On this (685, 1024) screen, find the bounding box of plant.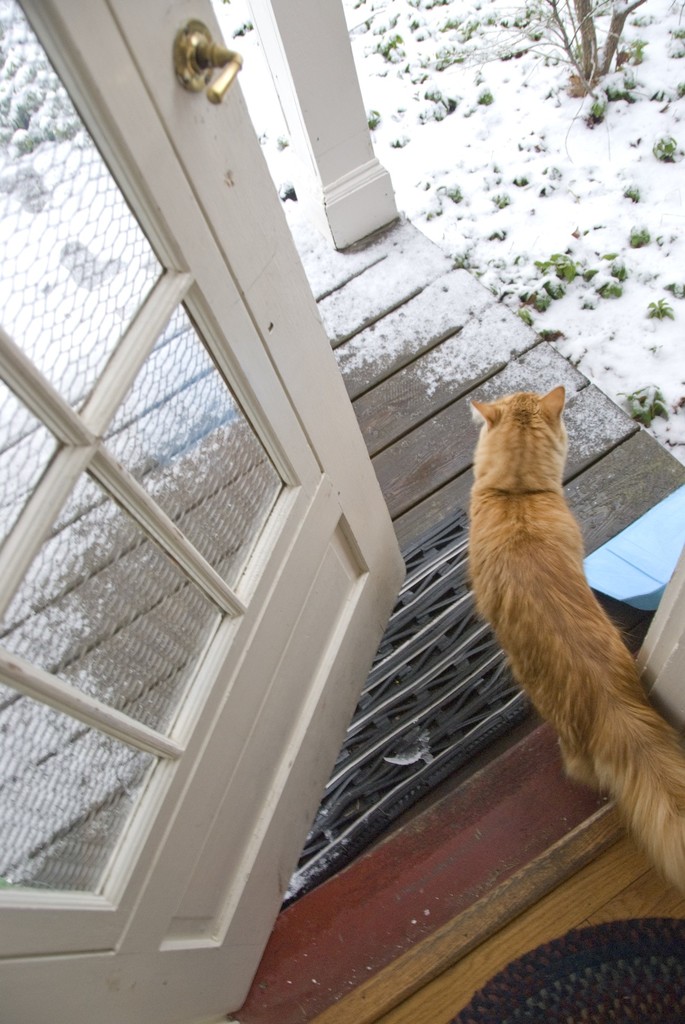
Bounding box: left=541, top=177, right=550, bottom=198.
